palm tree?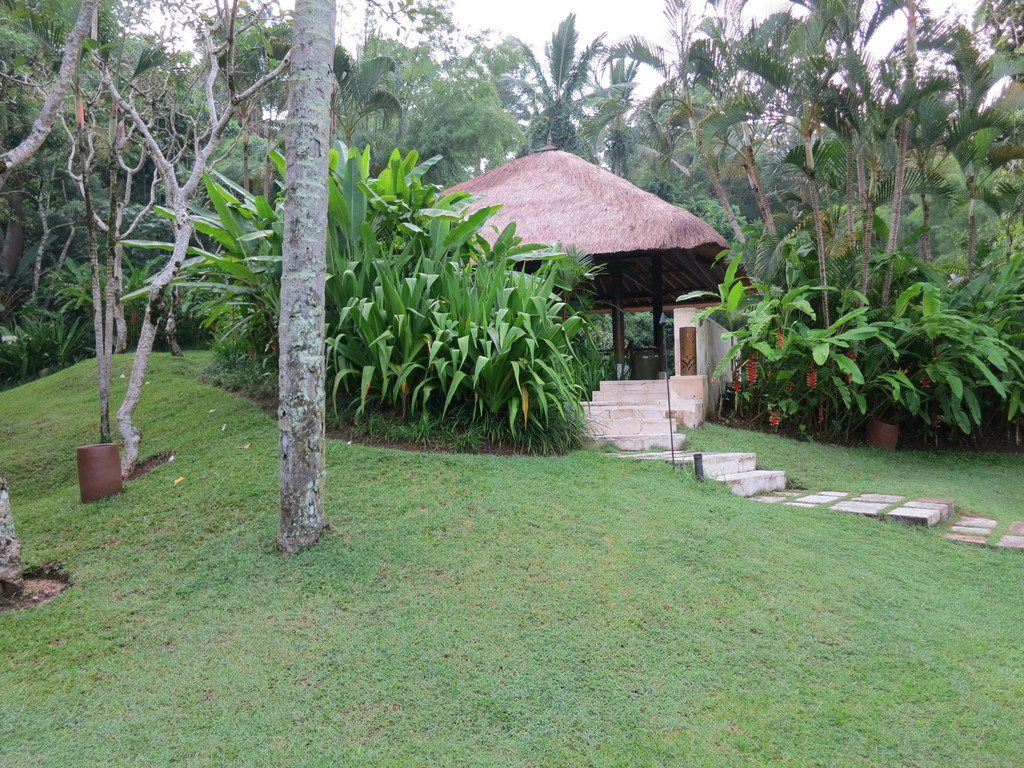
<bbox>731, 20, 856, 260</bbox>
